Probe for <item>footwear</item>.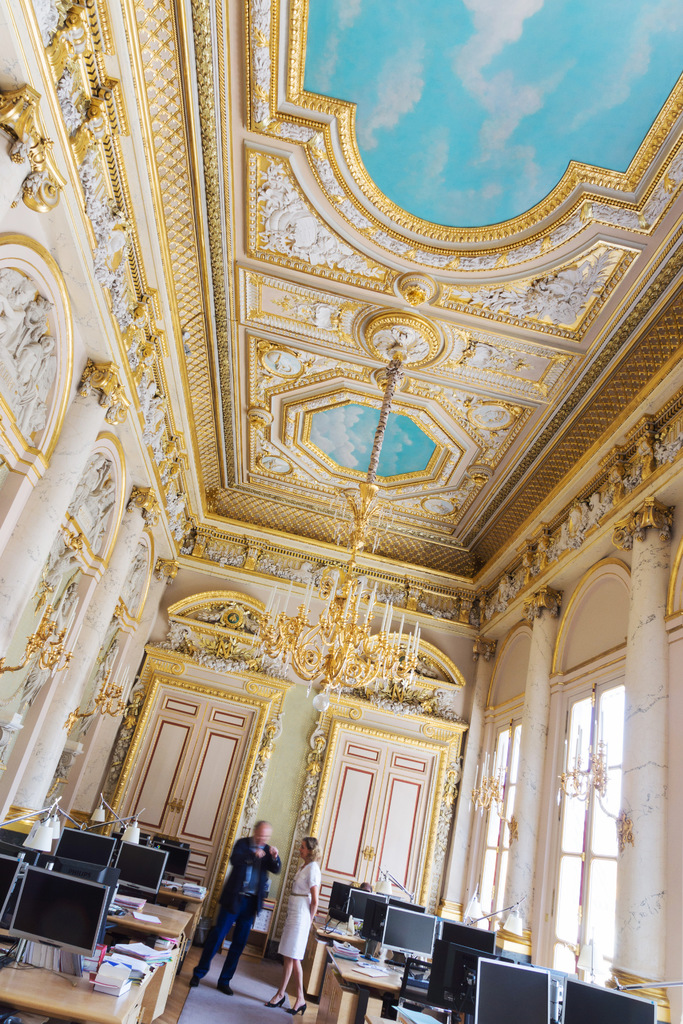
Probe result: [186, 953, 203, 989].
